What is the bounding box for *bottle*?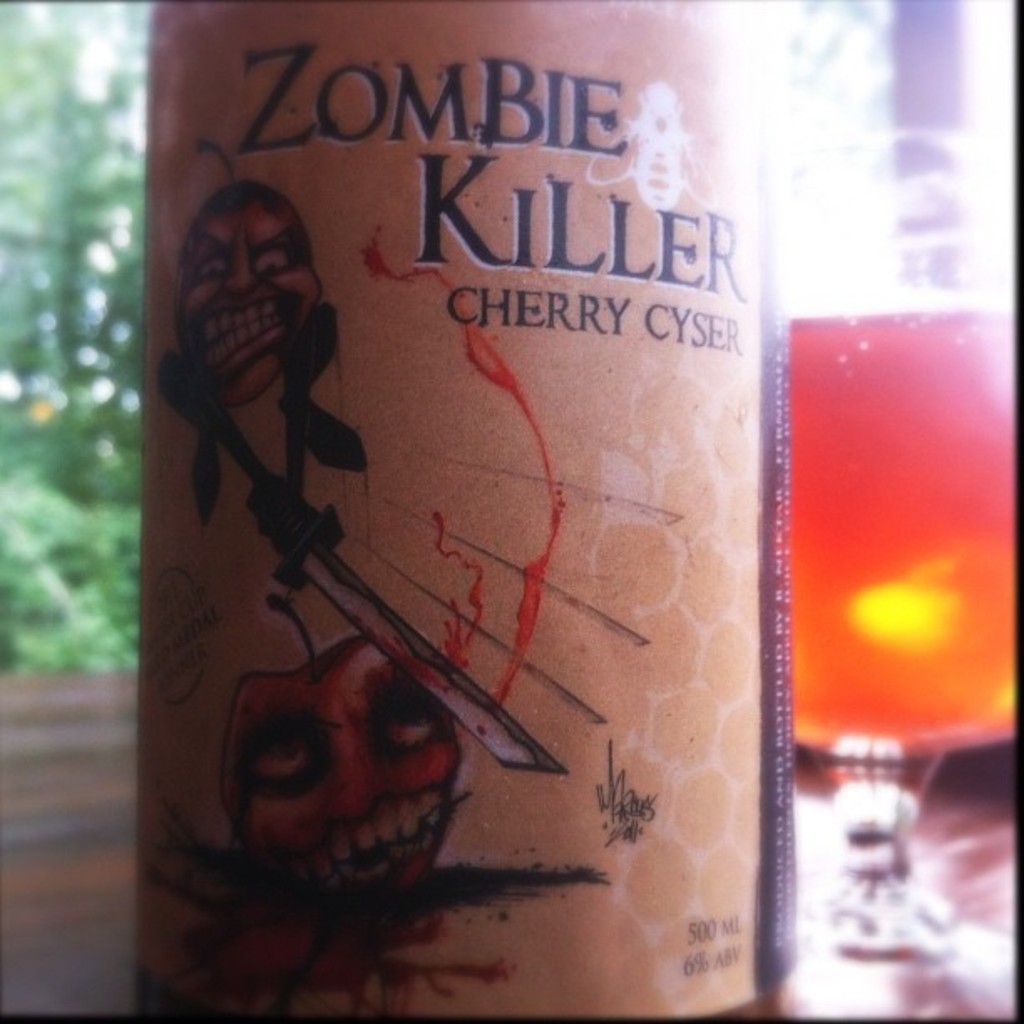
x1=748 y1=82 x2=1006 y2=897.
